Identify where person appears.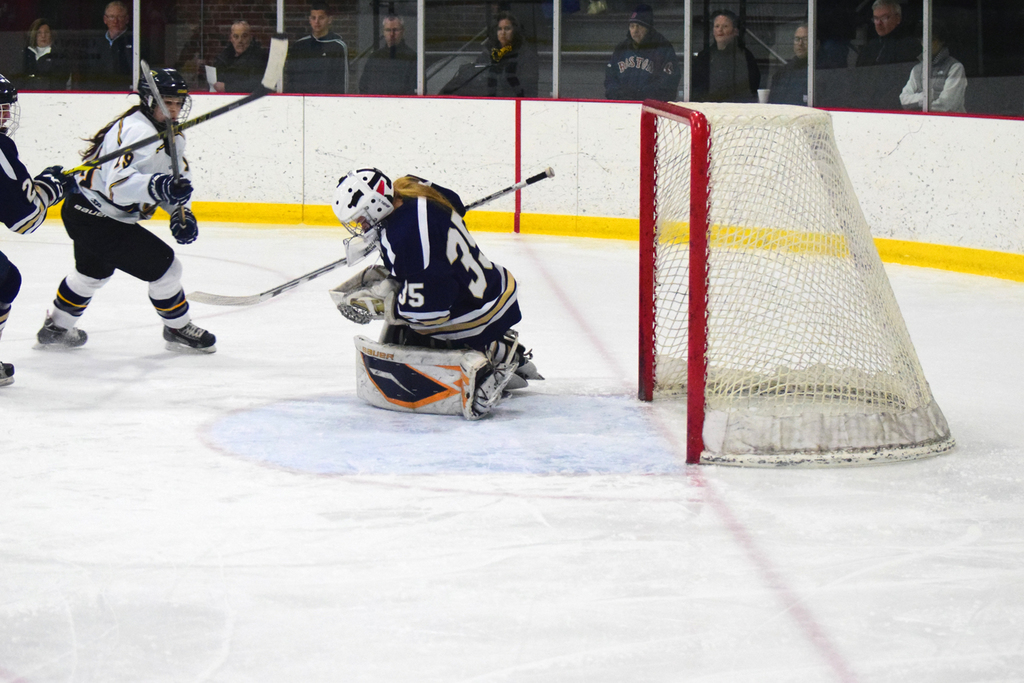
Appears at [x1=73, y1=1, x2=141, y2=89].
